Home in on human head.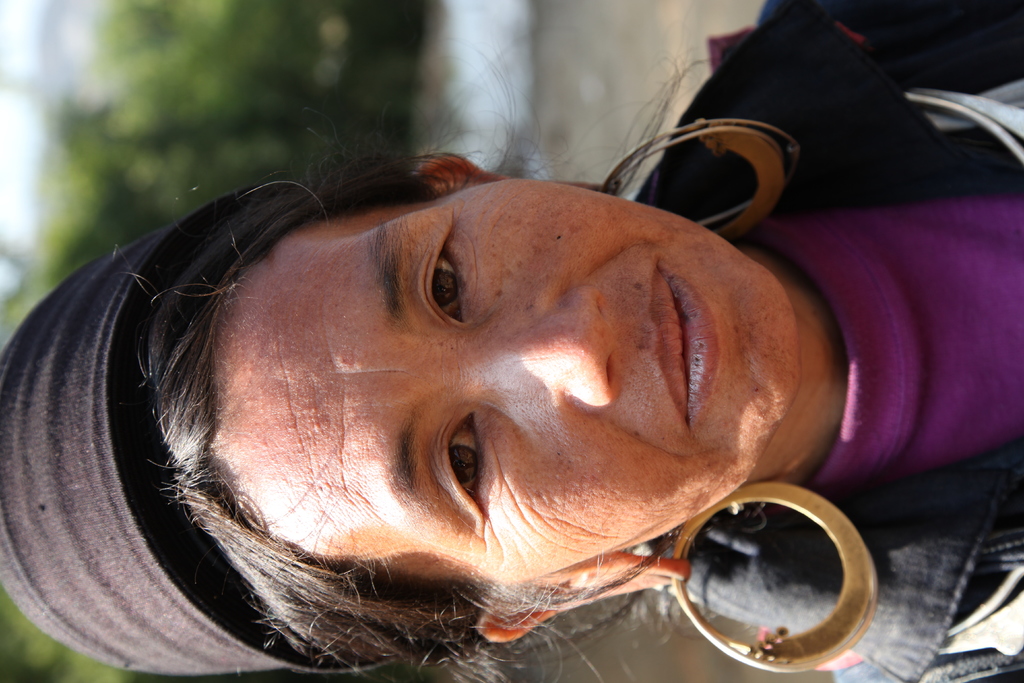
Homed in at select_region(3, 147, 806, 661).
